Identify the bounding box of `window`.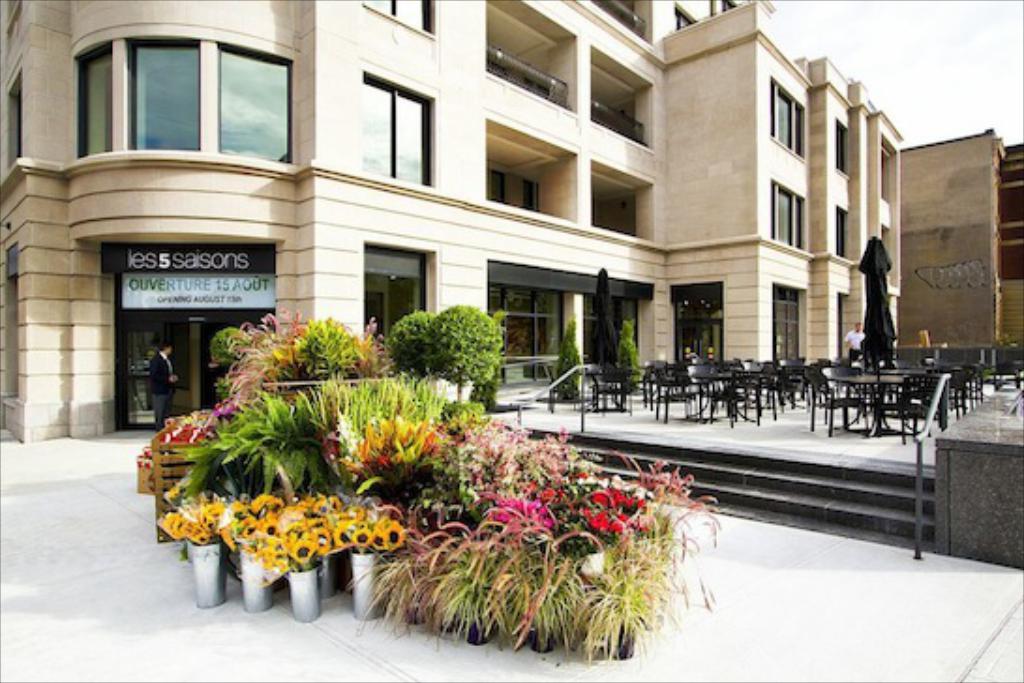
region(767, 178, 805, 248).
